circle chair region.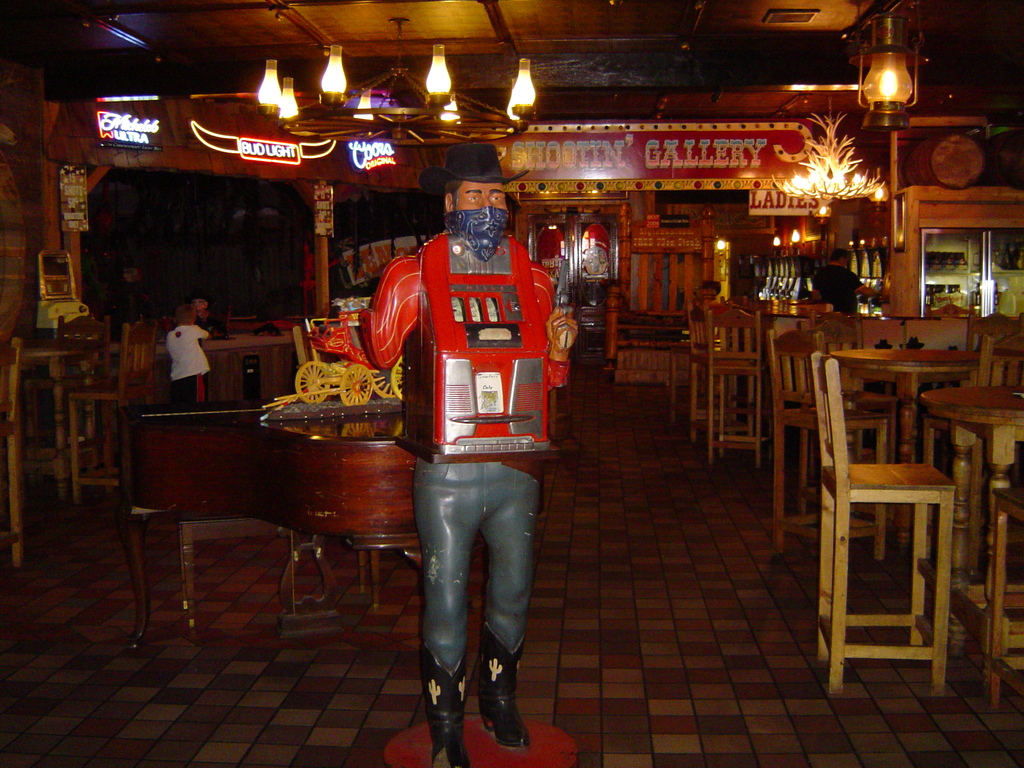
Region: rect(67, 318, 164, 508).
